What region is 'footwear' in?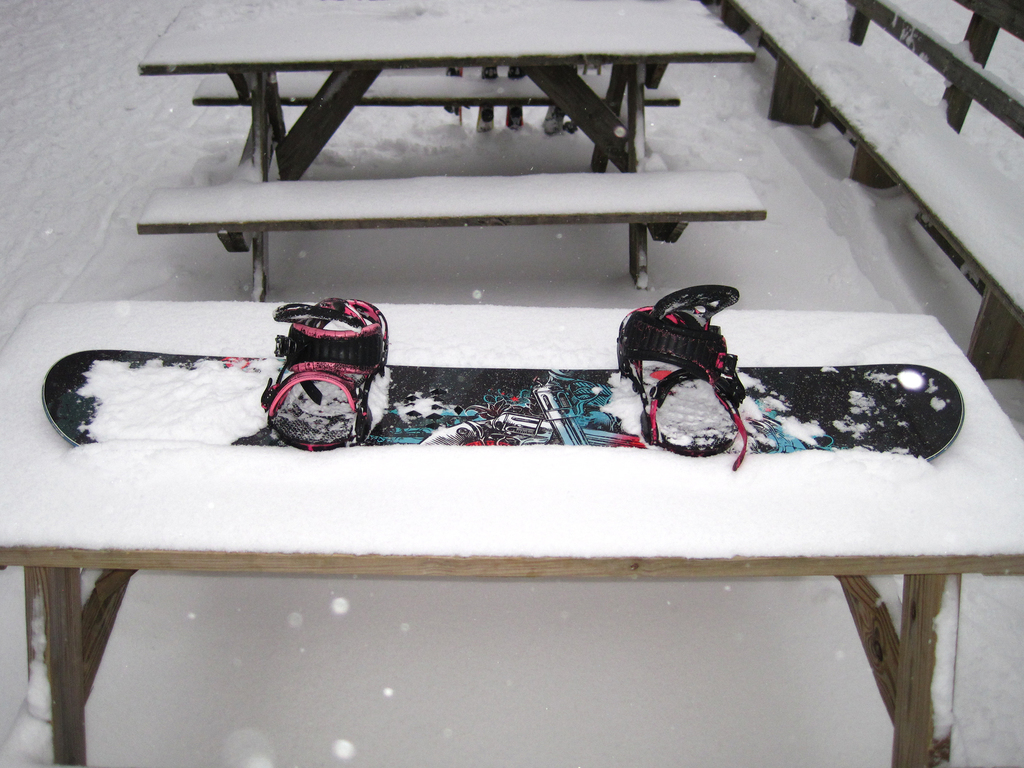
bbox=[616, 280, 748, 474].
